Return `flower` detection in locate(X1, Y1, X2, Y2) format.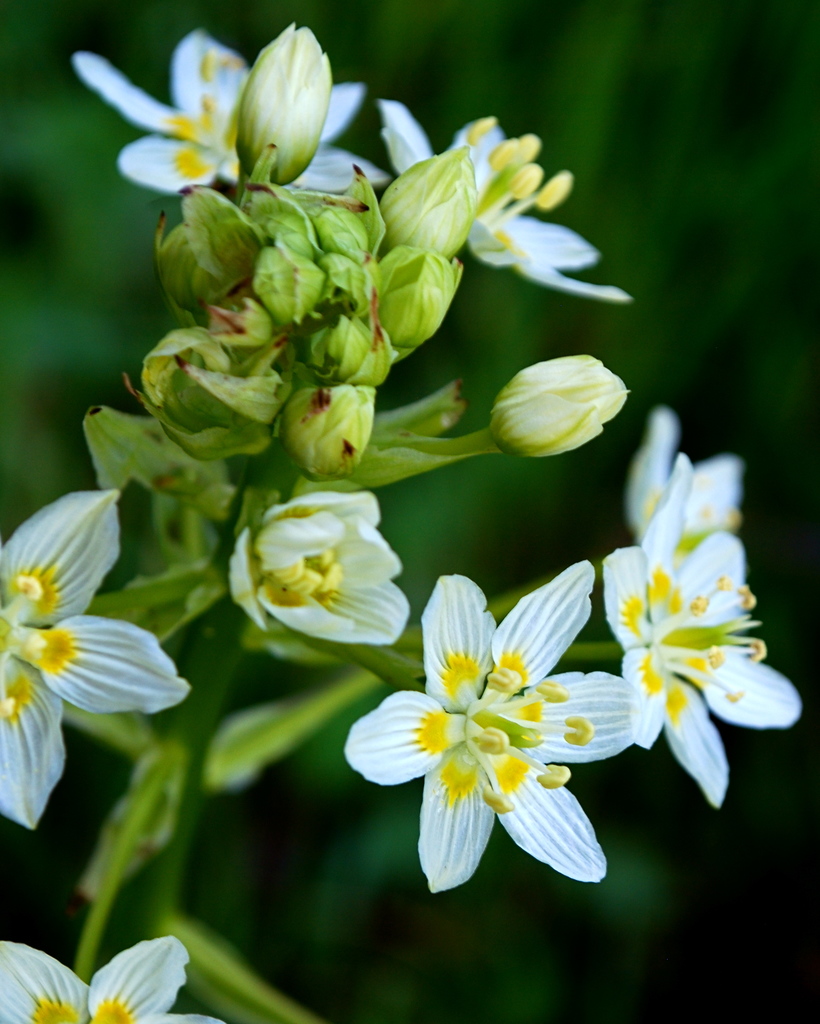
locate(61, 30, 378, 196).
